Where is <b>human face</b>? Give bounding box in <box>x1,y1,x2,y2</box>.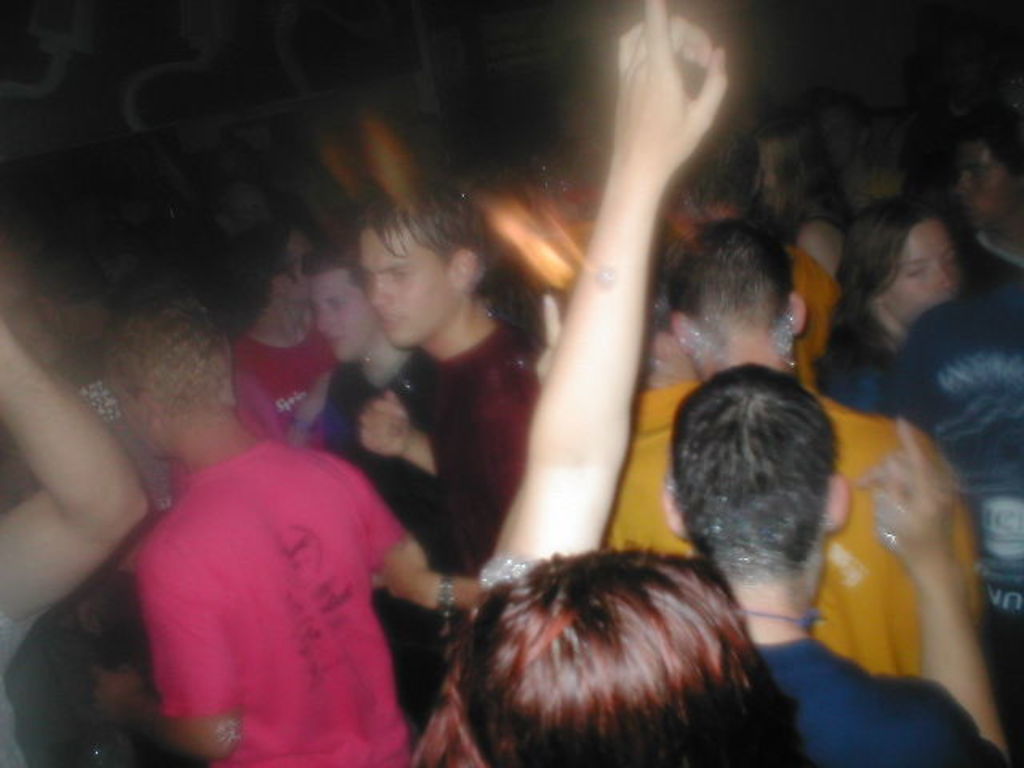
<box>942,133,1013,229</box>.
